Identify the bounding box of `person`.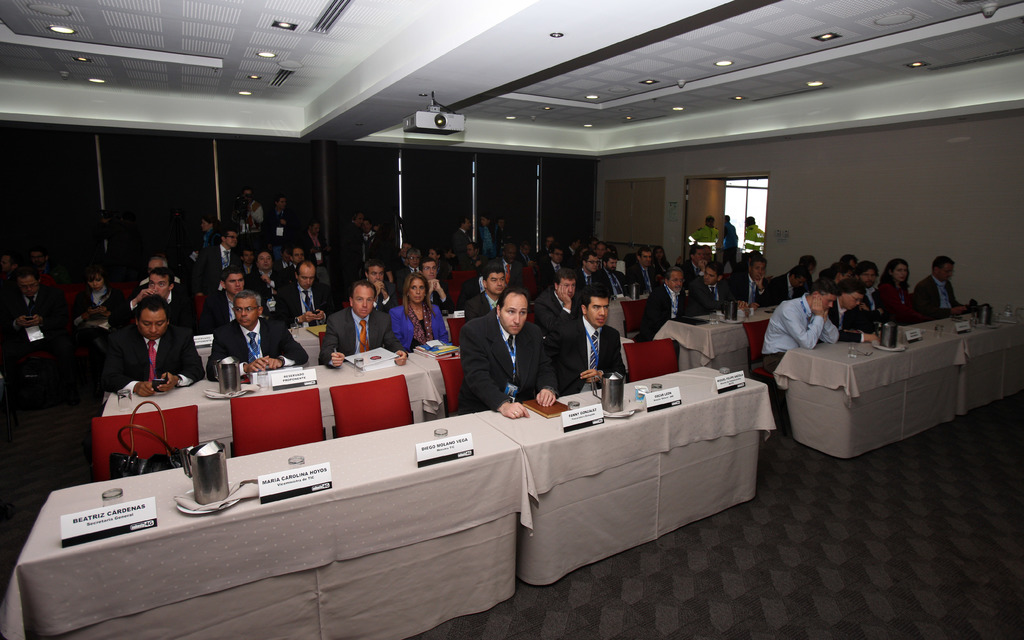
1:273:67:354.
